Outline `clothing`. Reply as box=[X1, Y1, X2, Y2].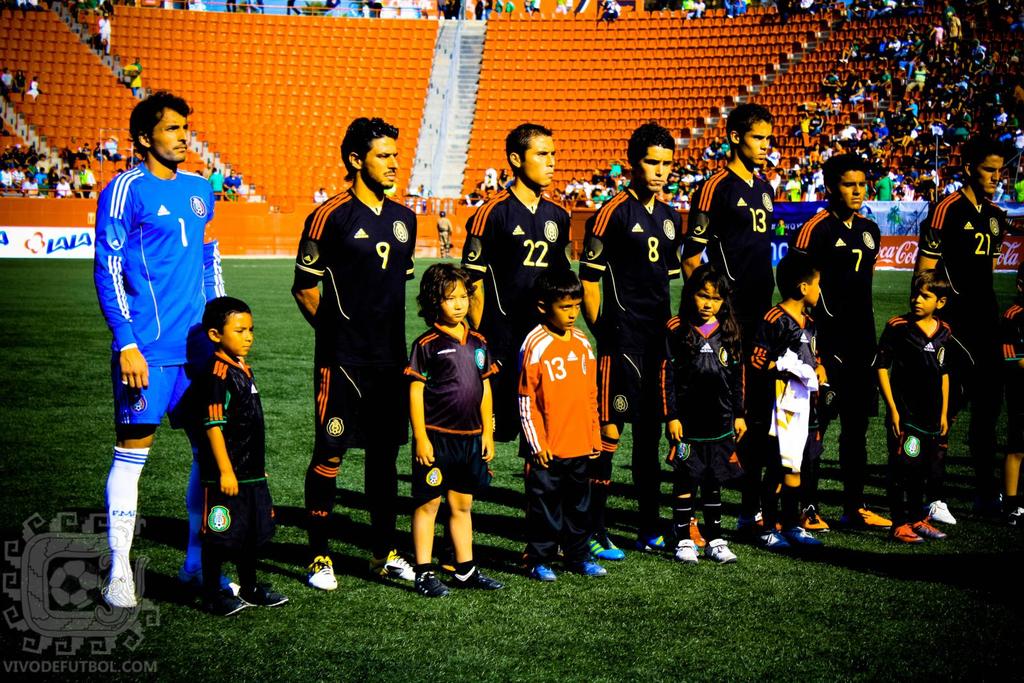
box=[296, 181, 424, 561].
